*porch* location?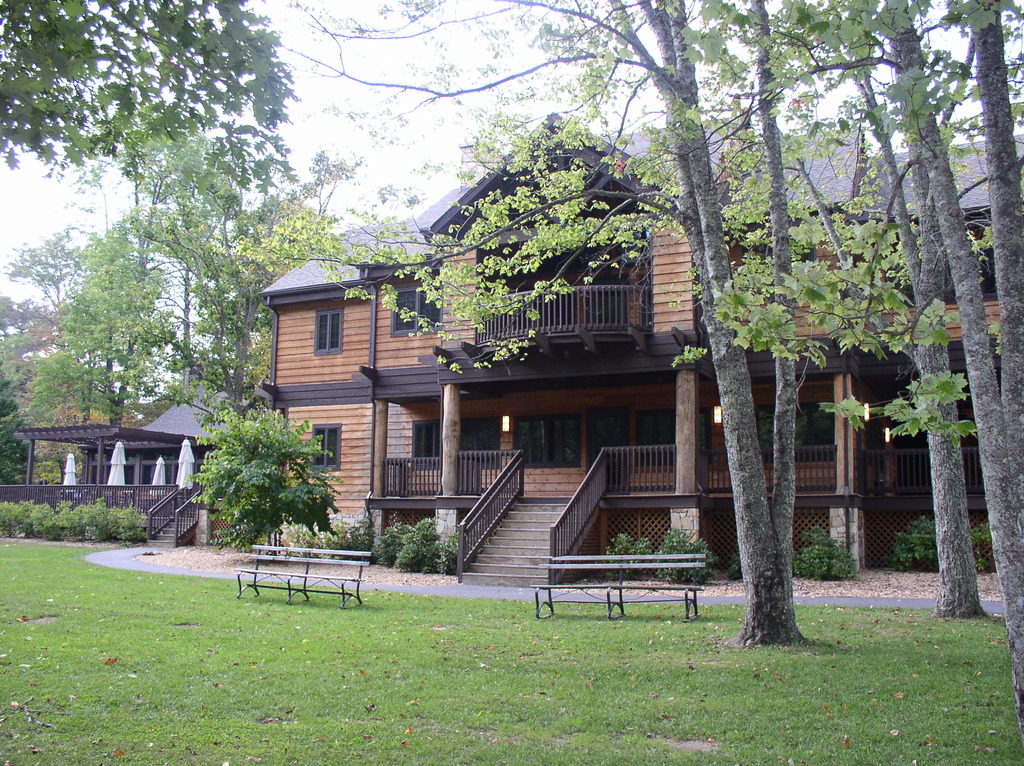
x1=0, y1=459, x2=203, y2=531
